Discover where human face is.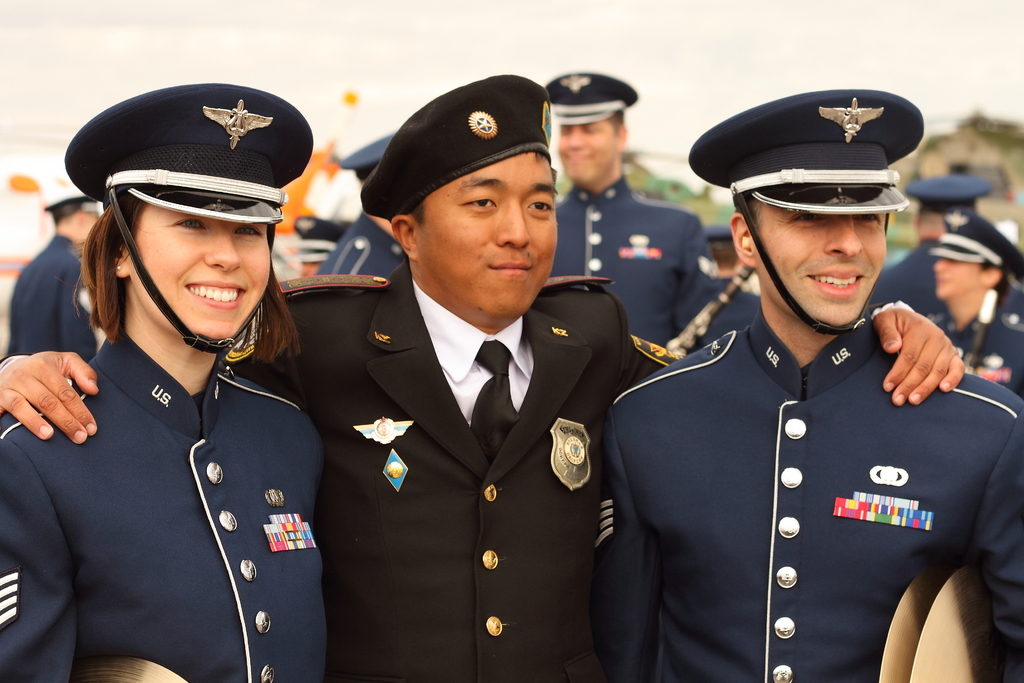
Discovered at {"left": 417, "top": 150, "right": 558, "bottom": 320}.
